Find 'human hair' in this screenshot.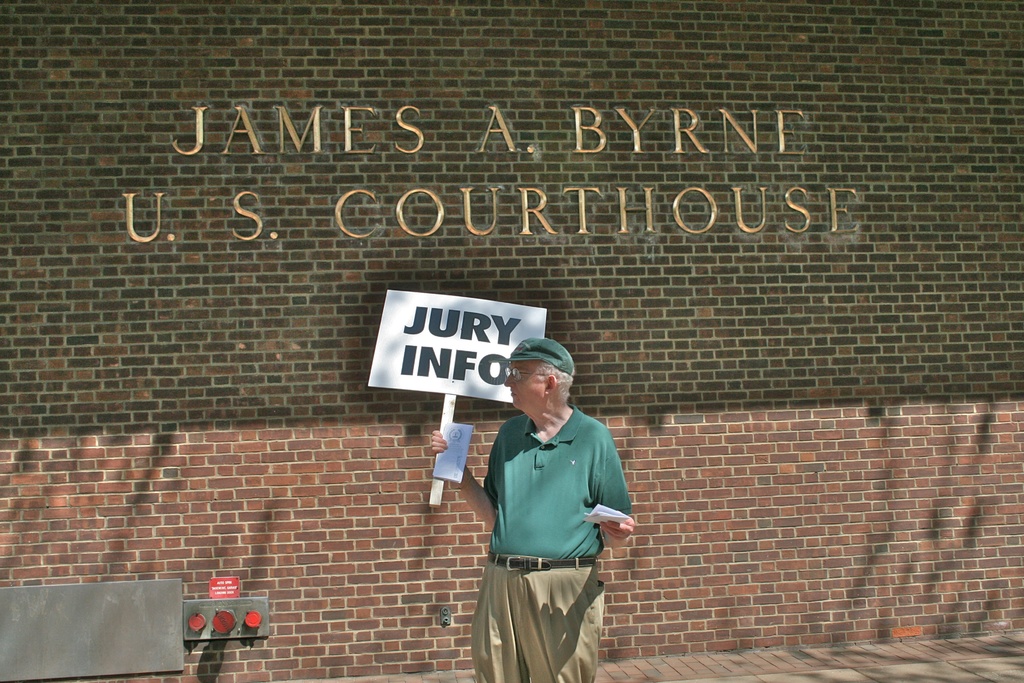
The bounding box for 'human hair' is box(536, 363, 575, 403).
